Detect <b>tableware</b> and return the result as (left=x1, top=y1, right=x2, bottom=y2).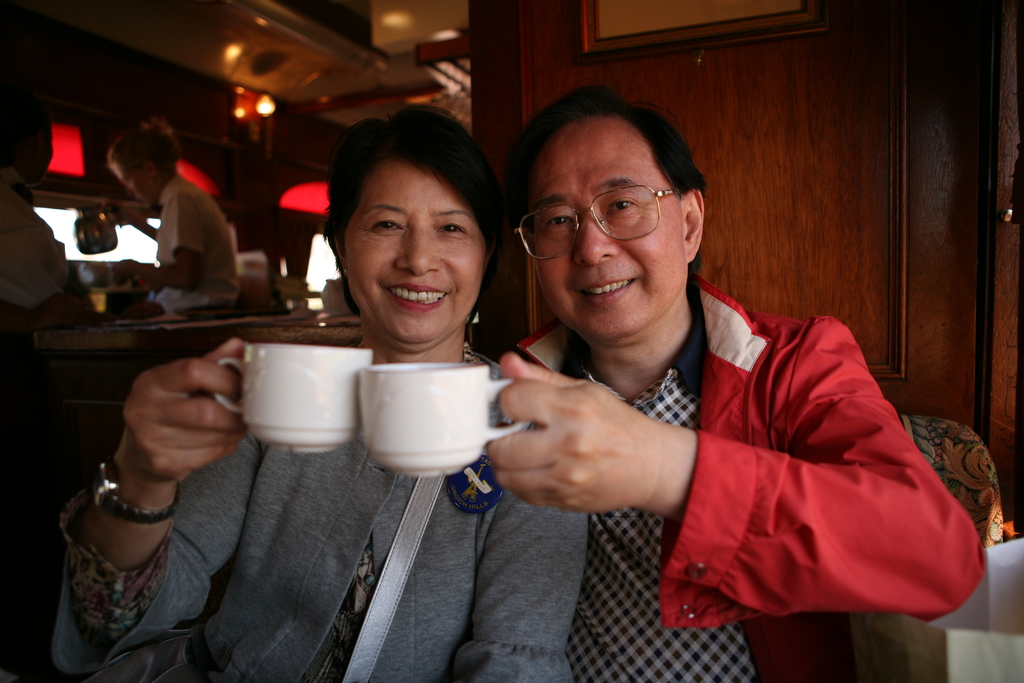
(left=345, top=356, right=511, bottom=477).
